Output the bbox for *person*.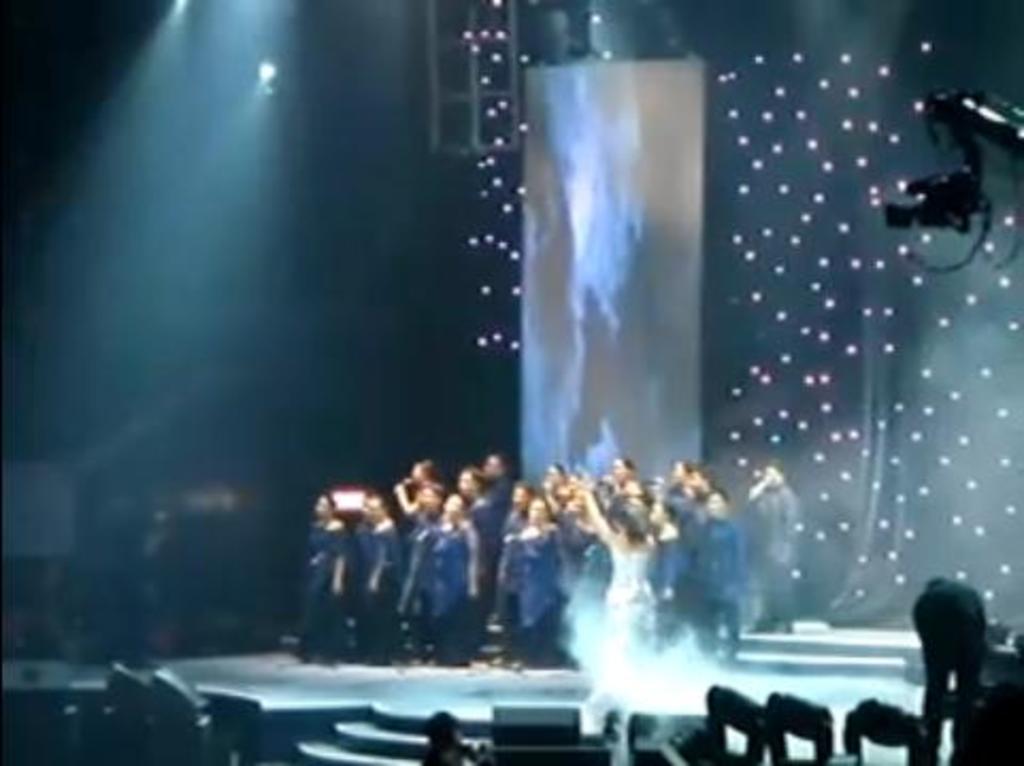
[479,449,524,532].
